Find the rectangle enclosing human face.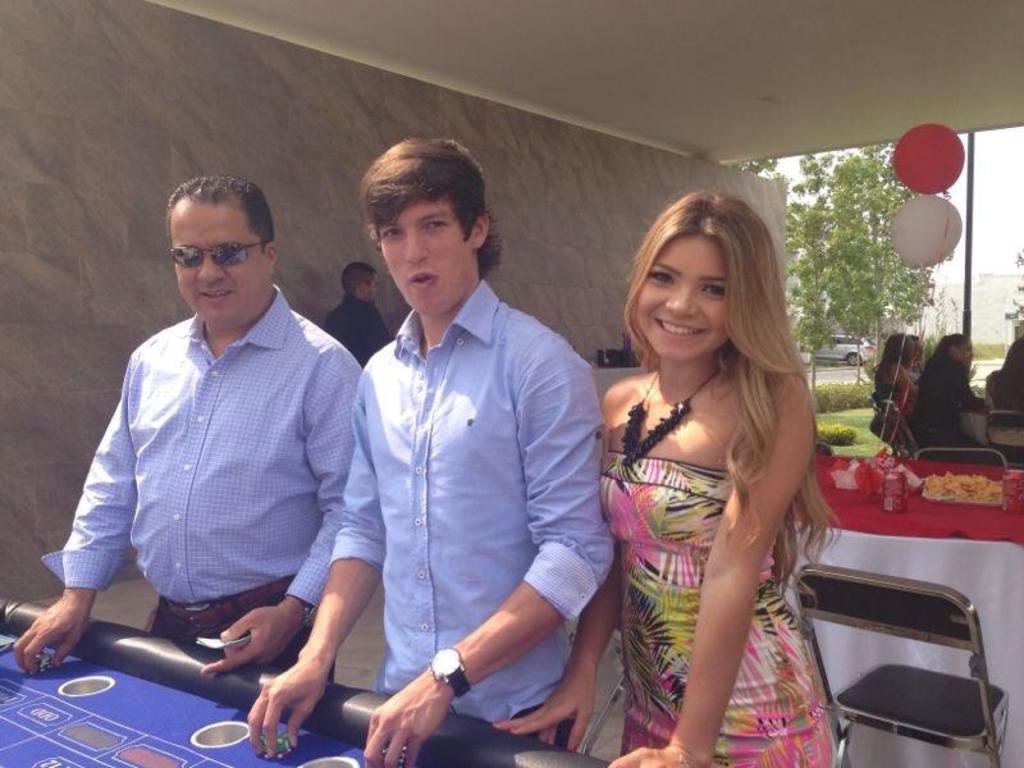
[x1=381, y1=196, x2=467, y2=315].
